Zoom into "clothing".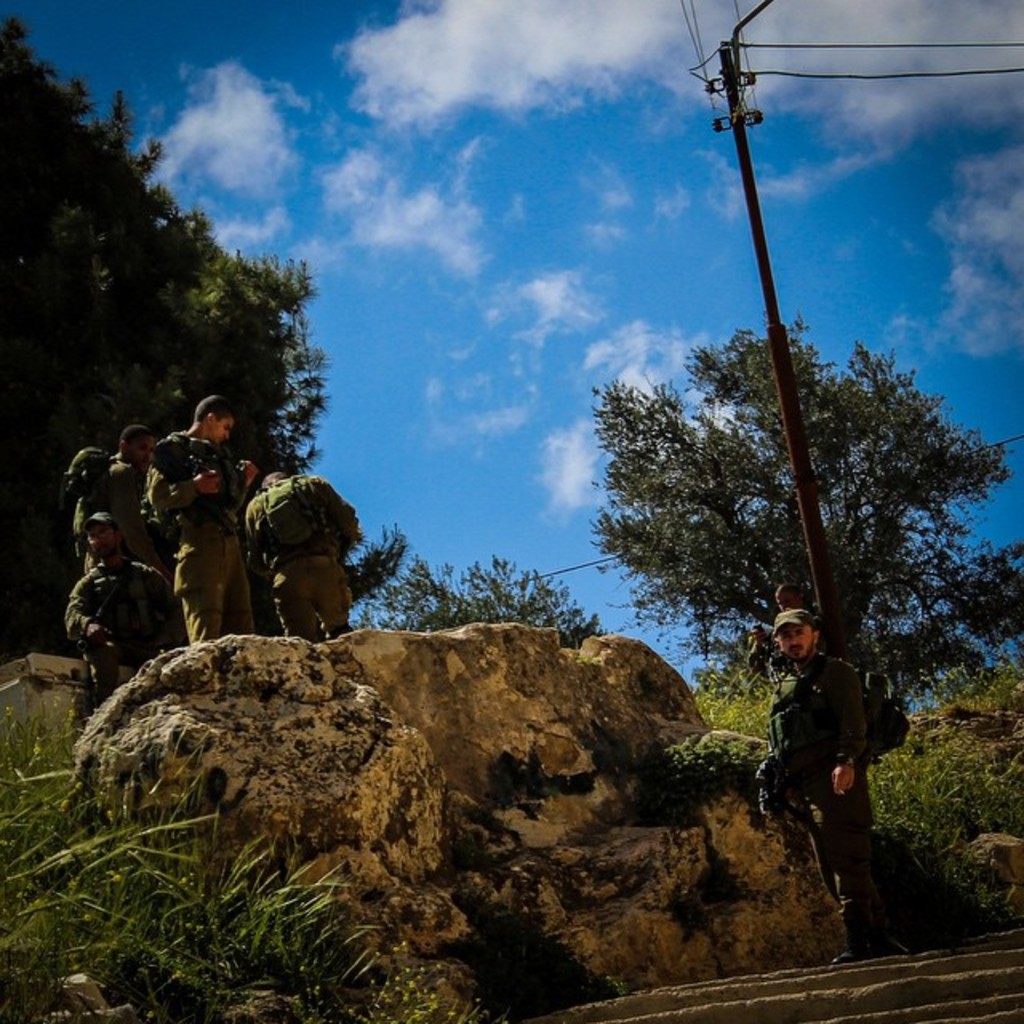
Zoom target: [left=50, top=563, right=147, bottom=688].
